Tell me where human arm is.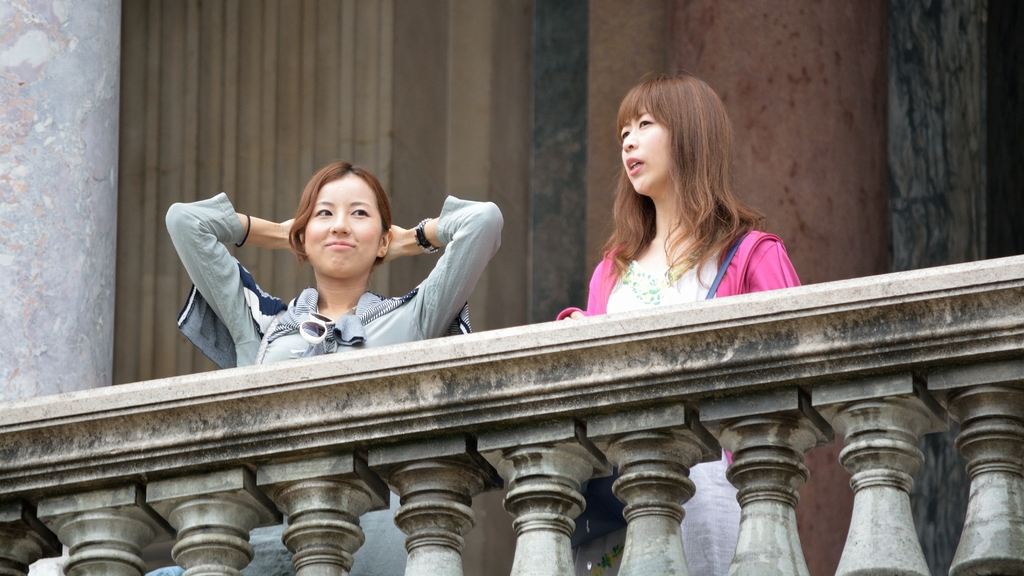
human arm is at 147 200 287 333.
